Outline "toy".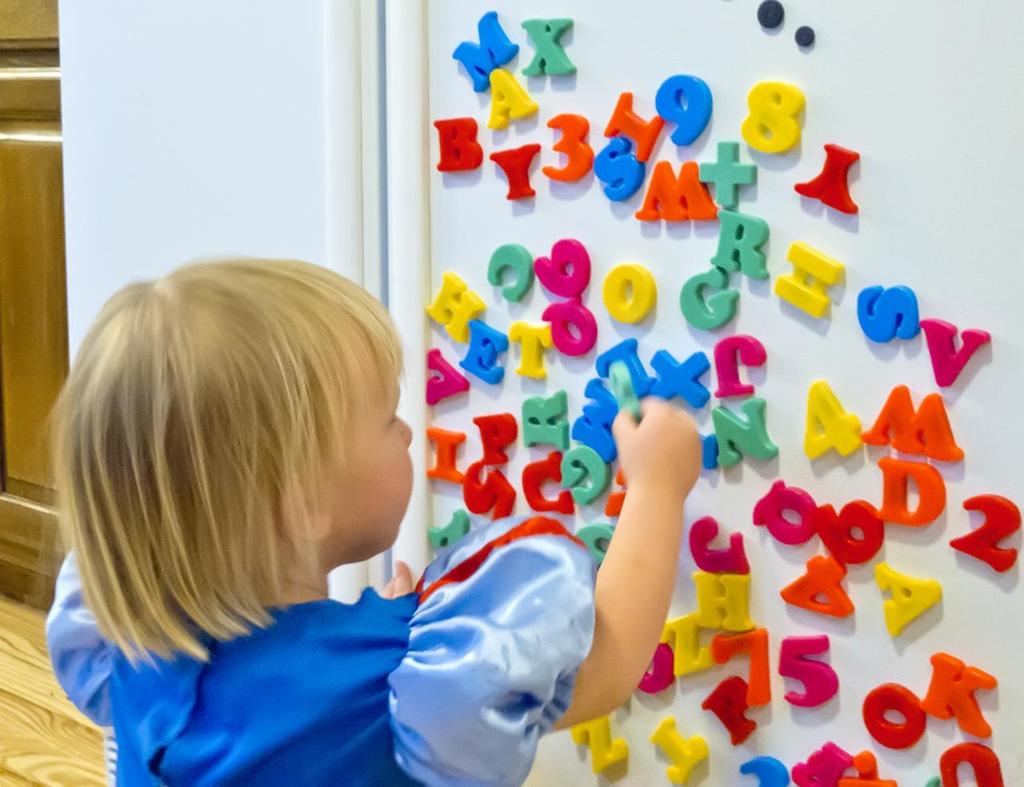
Outline: 630 164 714 230.
